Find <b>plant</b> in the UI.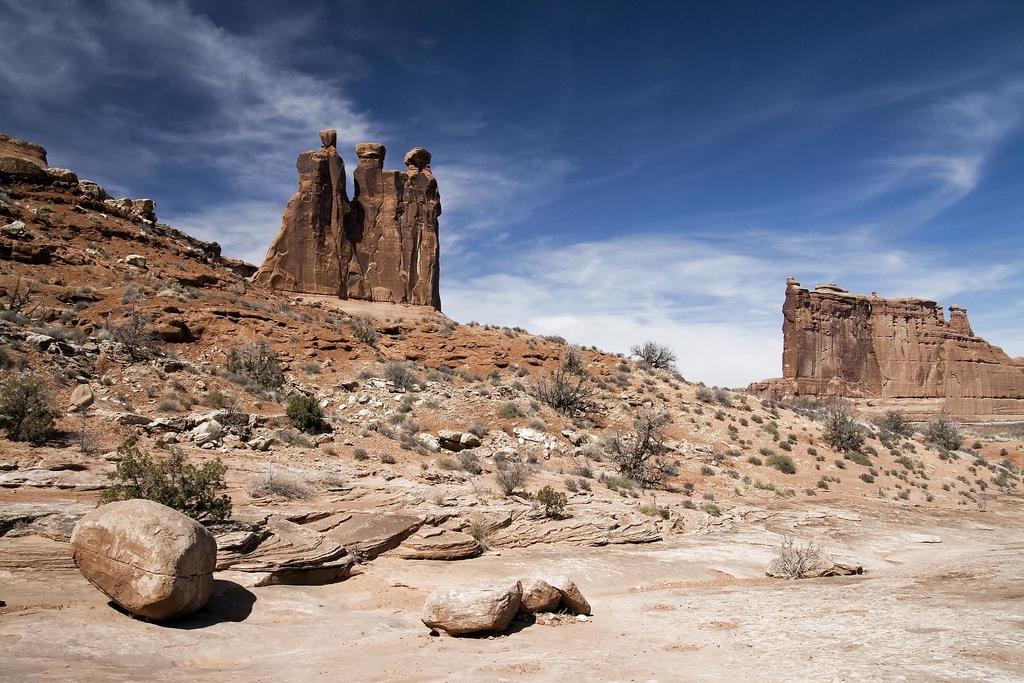
UI element at [left=808, top=486, right=817, bottom=497].
